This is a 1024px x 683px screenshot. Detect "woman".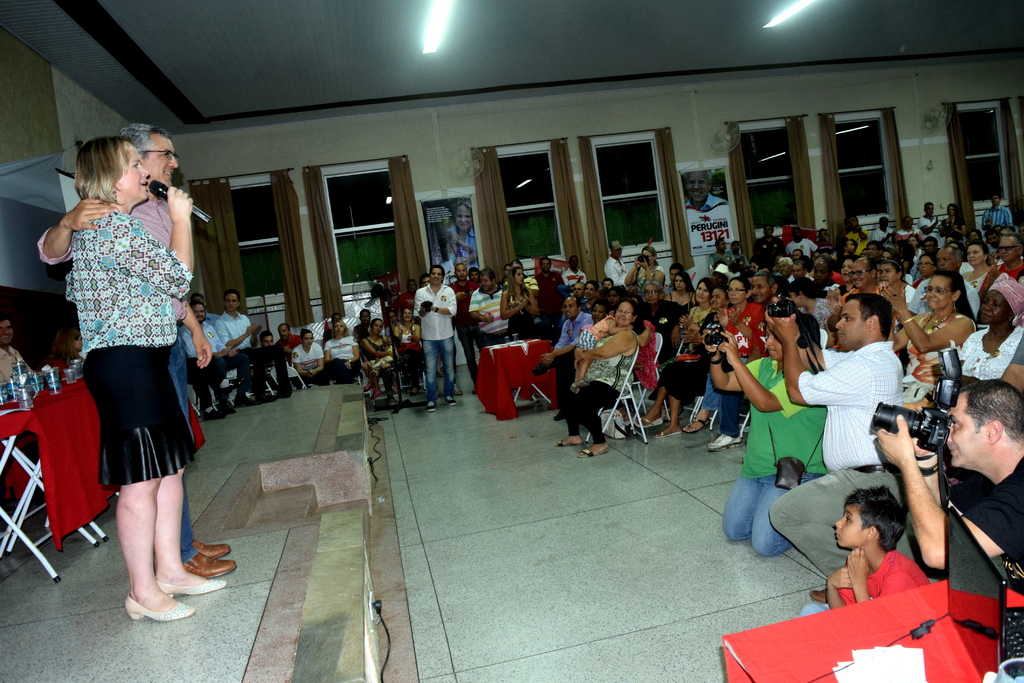
region(580, 279, 602, 313).
